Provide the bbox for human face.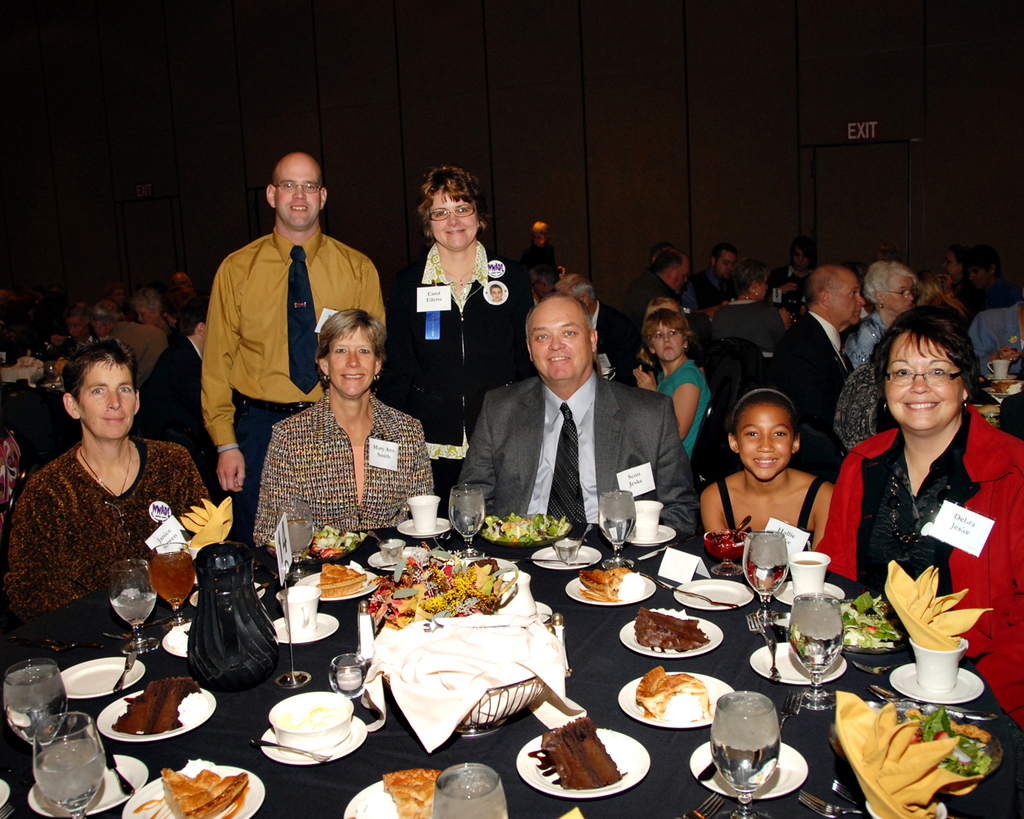
bbox=[134, 305, 156, 328].
